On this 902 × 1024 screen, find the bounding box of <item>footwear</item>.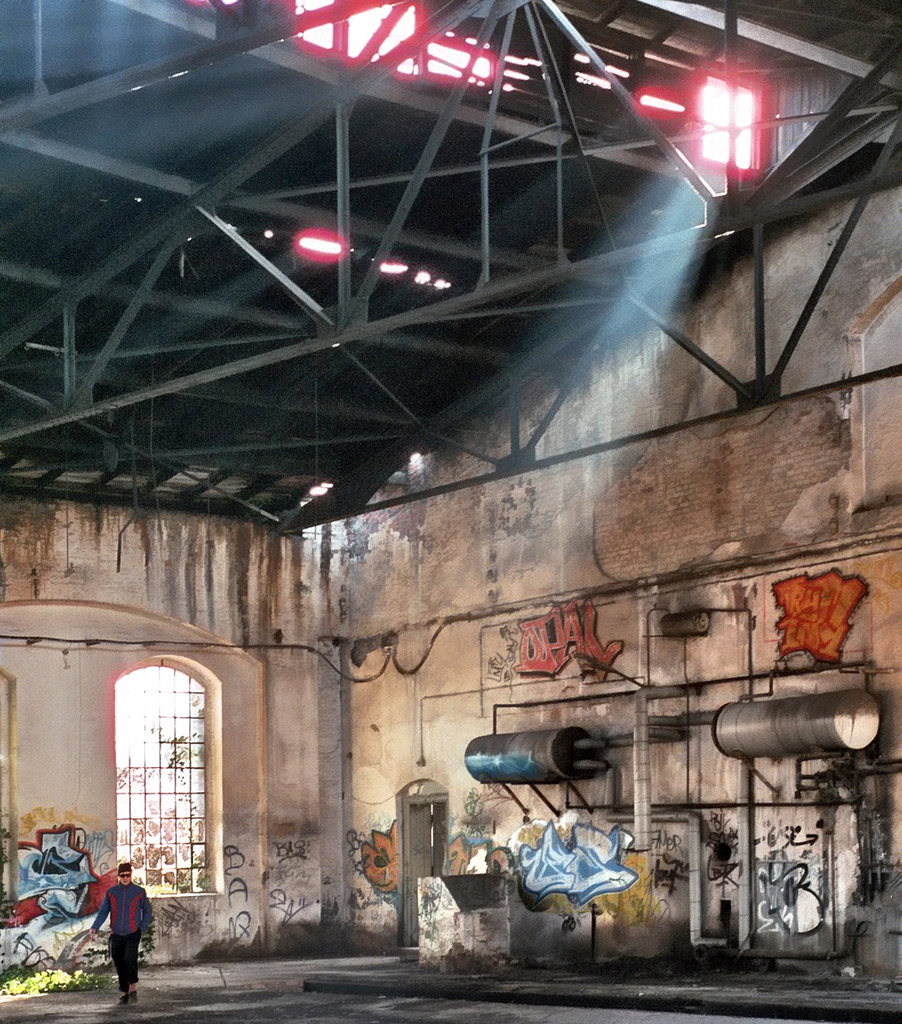
Bounding box: Rect(128, 983, 145, 1005).
